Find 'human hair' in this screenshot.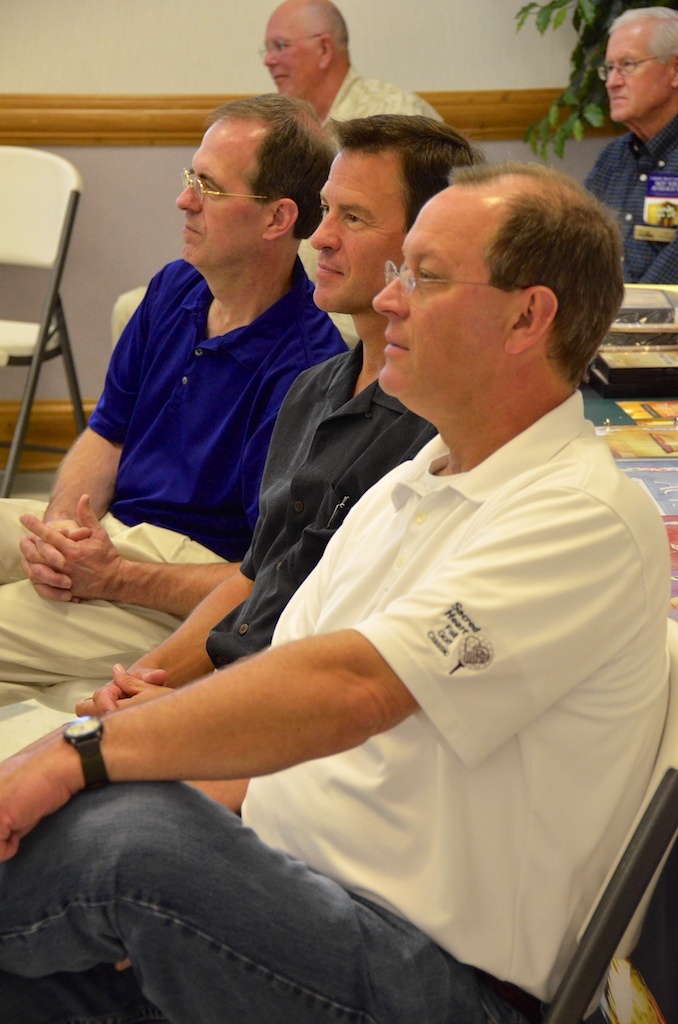
The bounding box for 'human hair' is locate(331, 112, 489, 235).
